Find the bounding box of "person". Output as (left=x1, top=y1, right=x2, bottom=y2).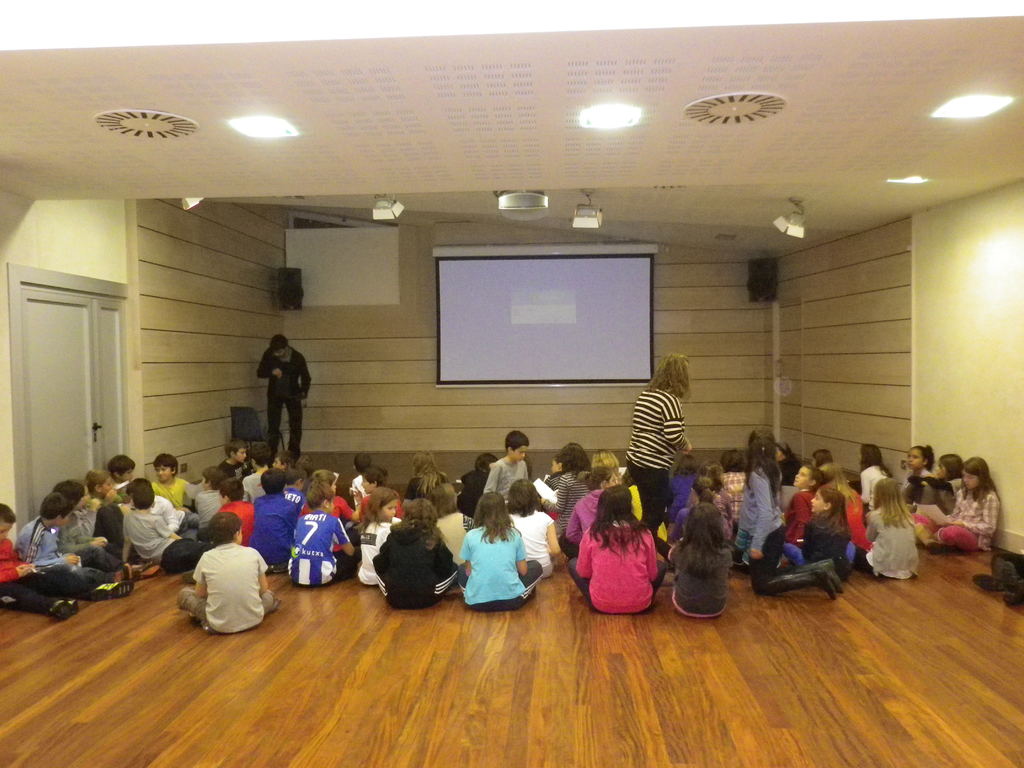
(left=211, top=483, right=254, bottom=543).
